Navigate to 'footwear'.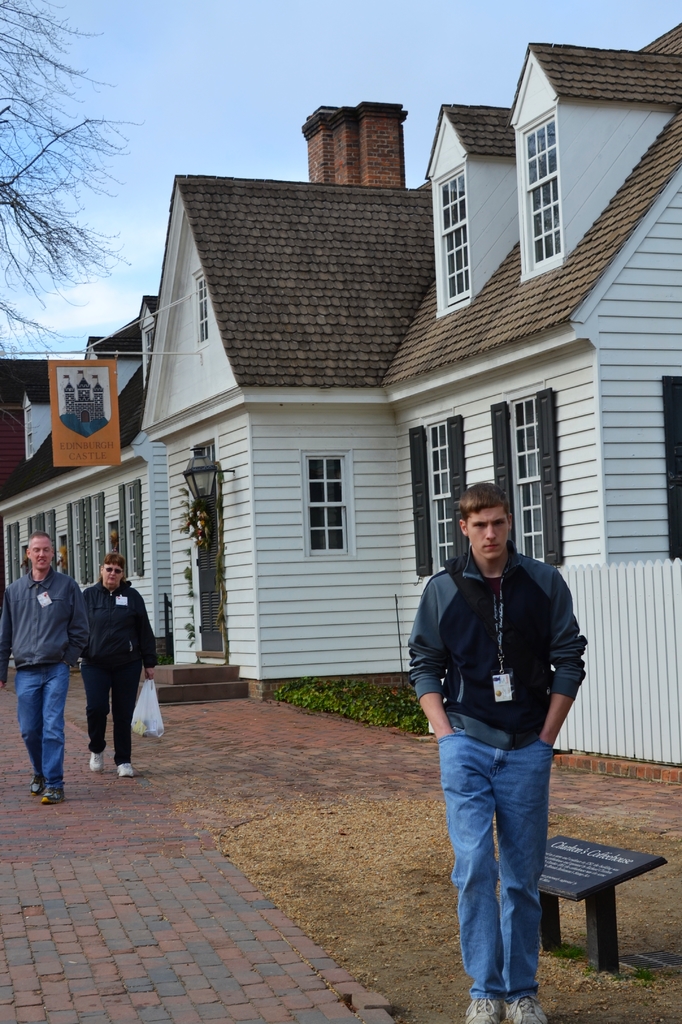
Navigation target: <bbox>30, 772, 35, 790</bbox>.
